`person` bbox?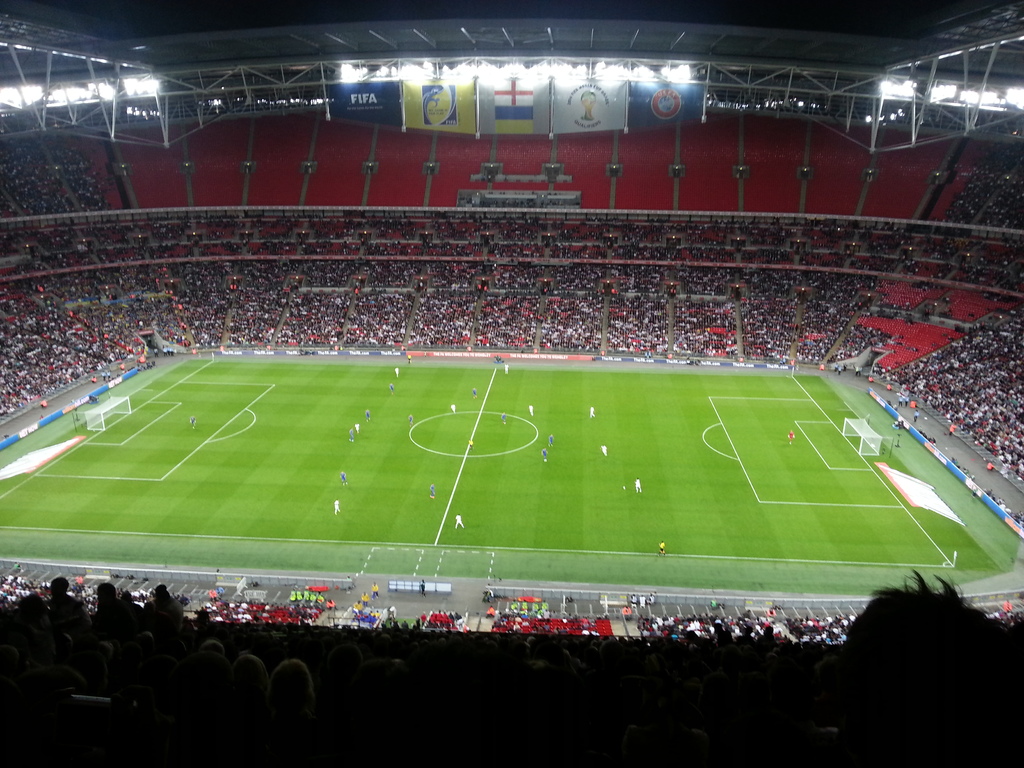
Rect(634, 476, 641, 492)
